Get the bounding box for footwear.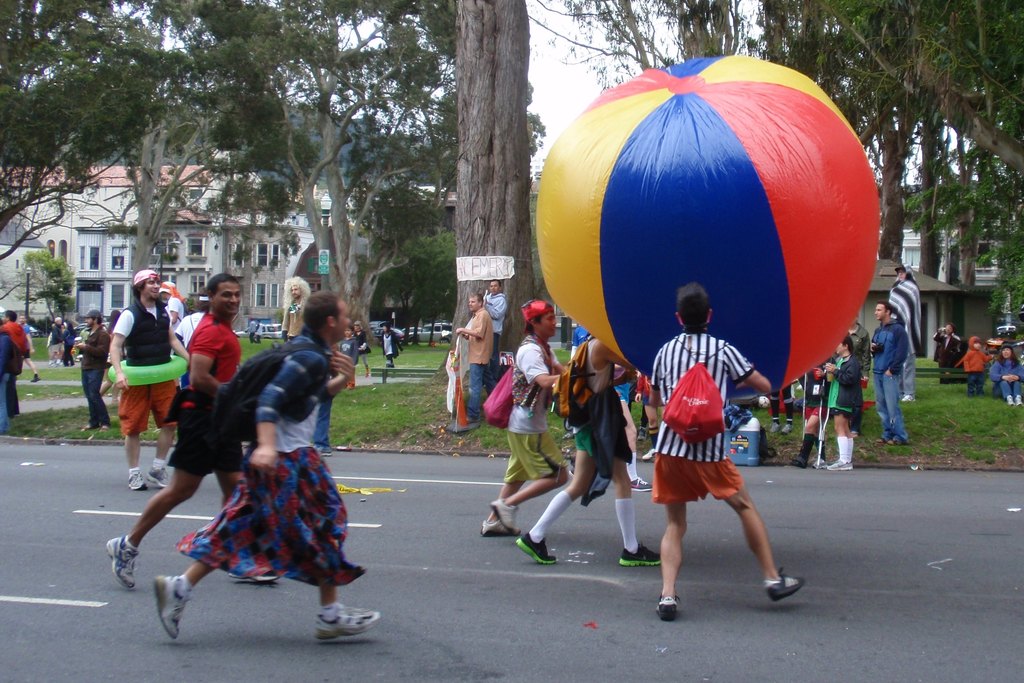
<region>901, 395, 913, 400</region>.
